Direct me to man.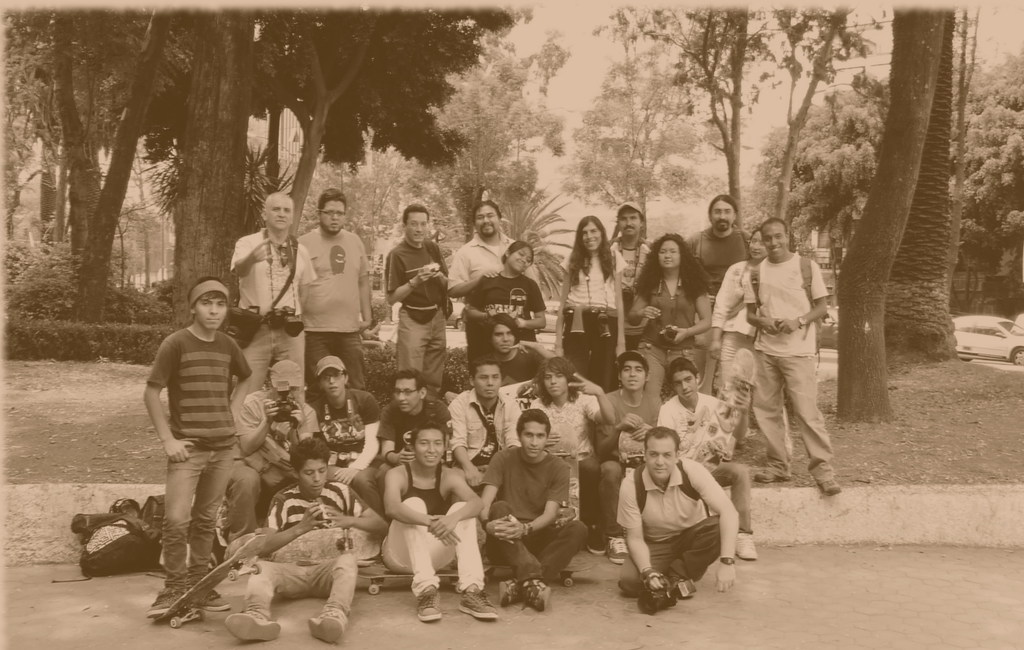
Direction: (left=720, top=213, right=844, bottom=506).
